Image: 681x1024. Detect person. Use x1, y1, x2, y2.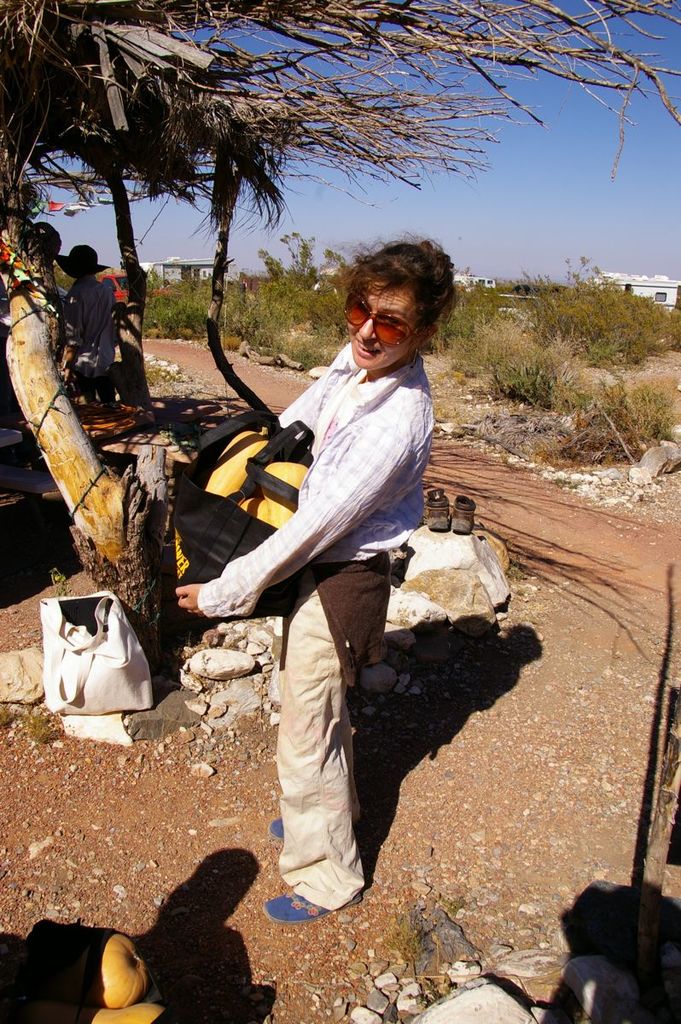
193, 242, 461, 918.
